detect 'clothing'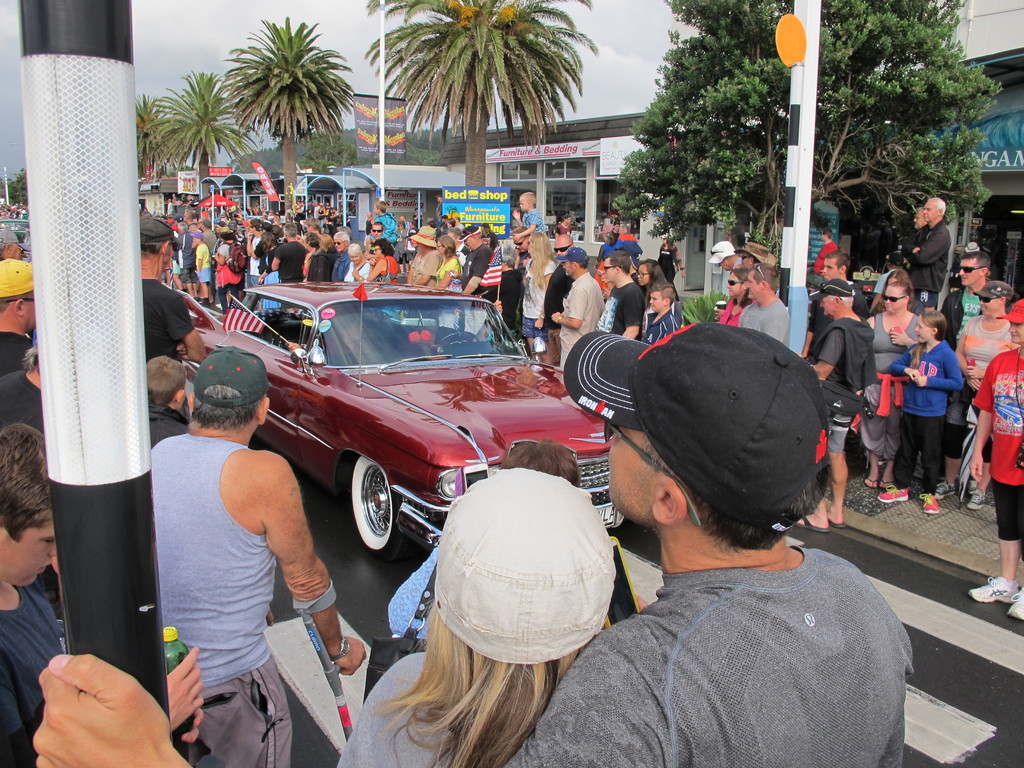
select_region(515, 264, 568, 339)
